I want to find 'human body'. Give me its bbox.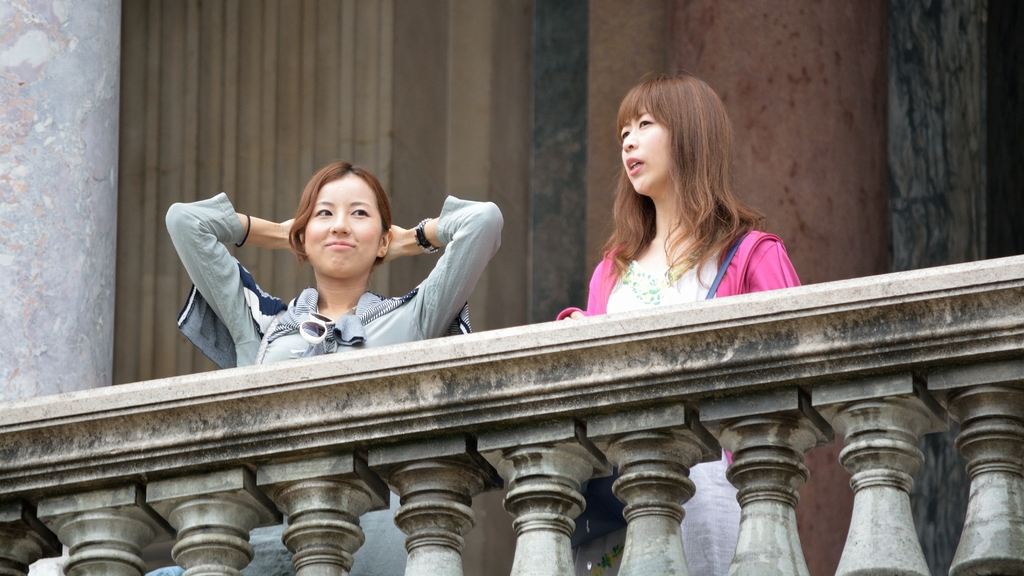
crop(161, 161, 502, 575).
